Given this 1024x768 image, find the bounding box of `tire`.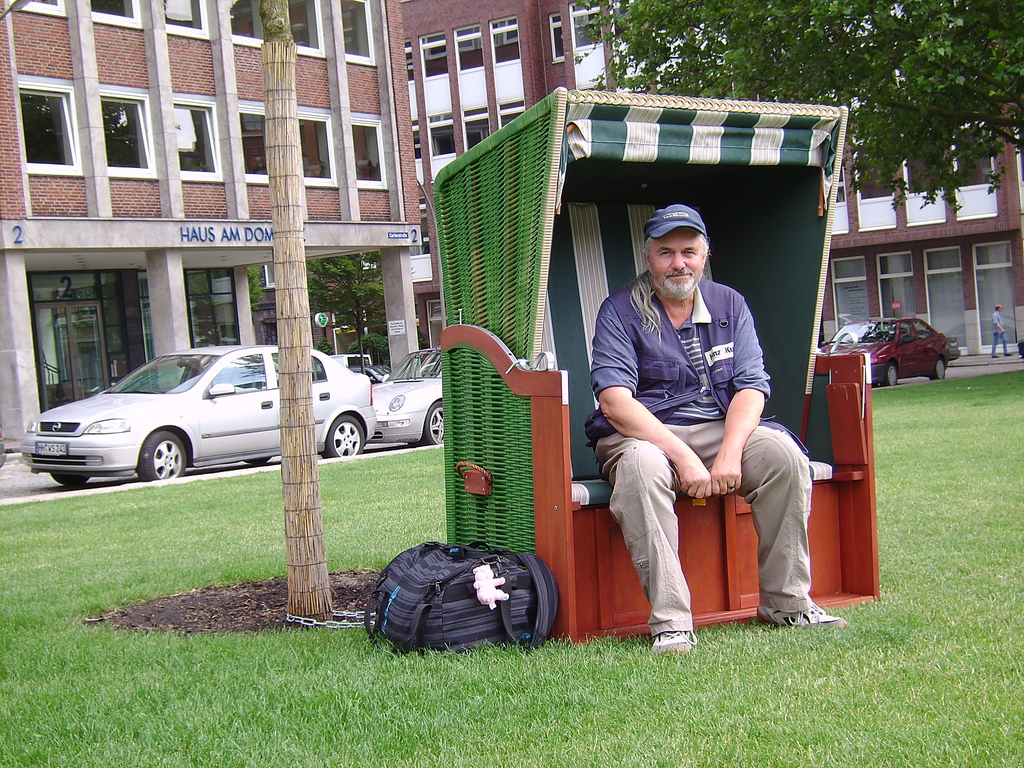
l=136, t=432, r=184, b=481.
